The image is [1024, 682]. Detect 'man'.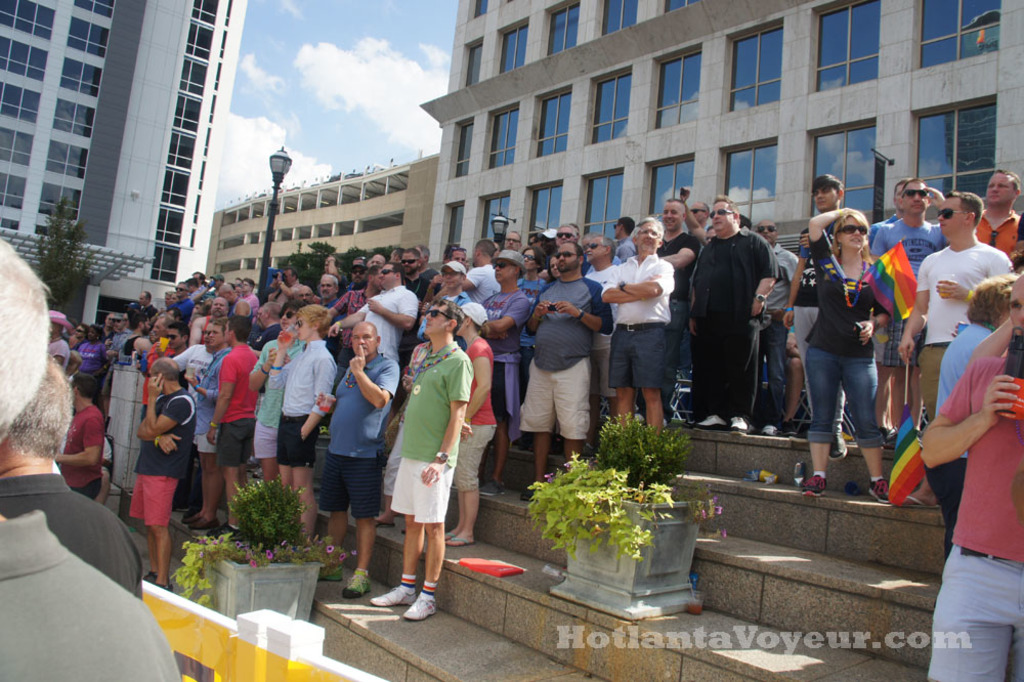
Detection: 309,319,396,602.
